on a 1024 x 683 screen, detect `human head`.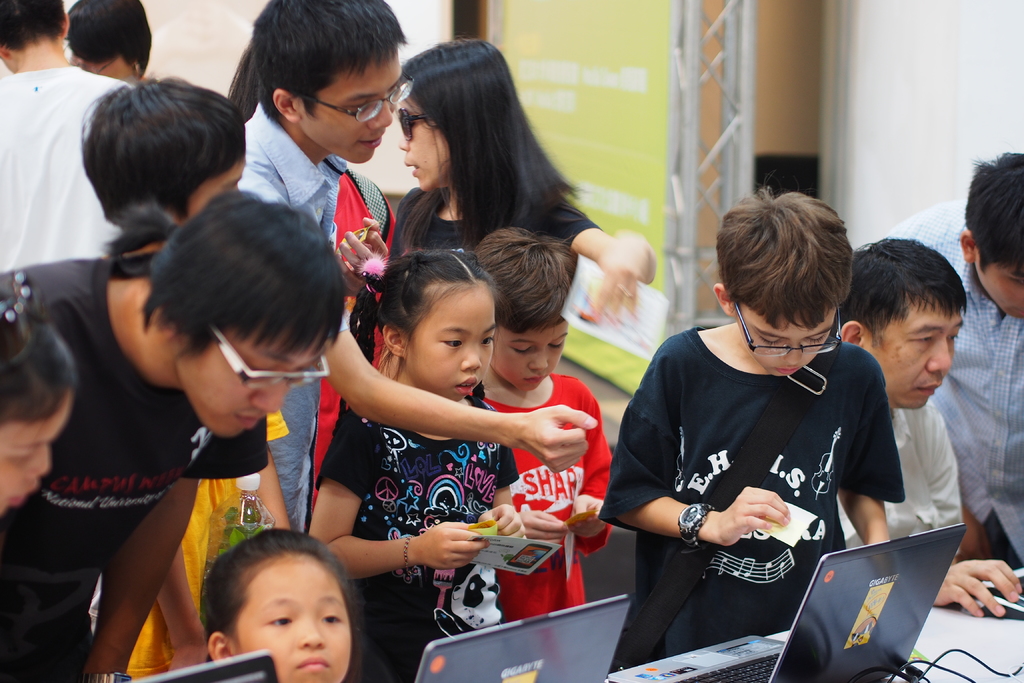
bbox=[154, 186, 349, 445].
